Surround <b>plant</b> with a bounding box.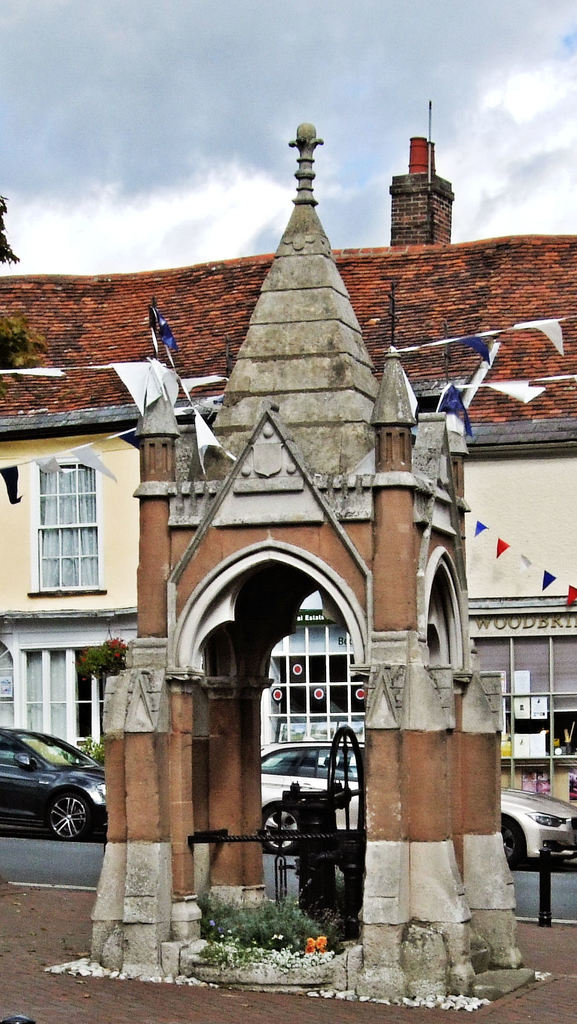
172,884,337,985.
